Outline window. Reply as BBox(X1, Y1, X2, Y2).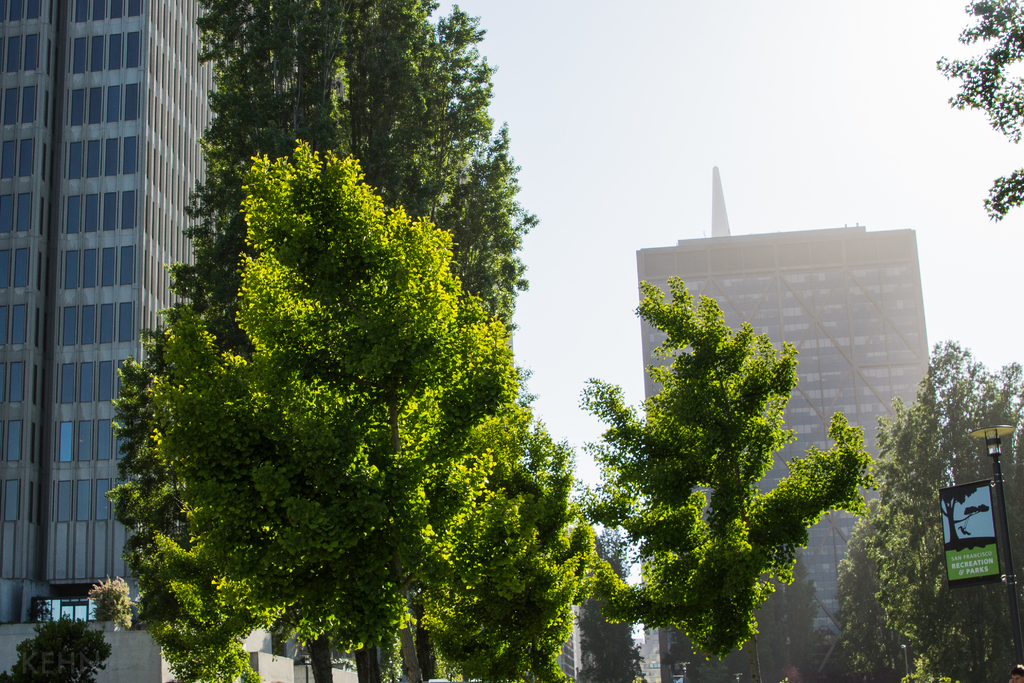
BBox(84, 305, 95, 342).
